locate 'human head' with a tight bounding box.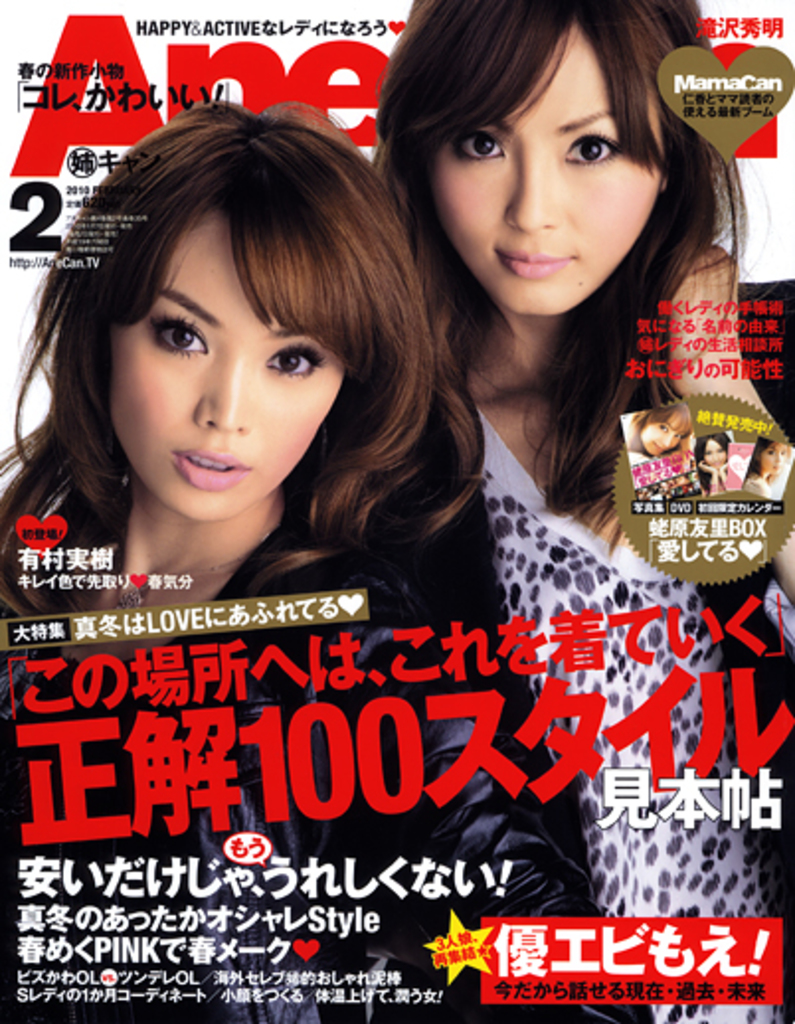
x1=384, y1=0, x2=694, y2=312.
